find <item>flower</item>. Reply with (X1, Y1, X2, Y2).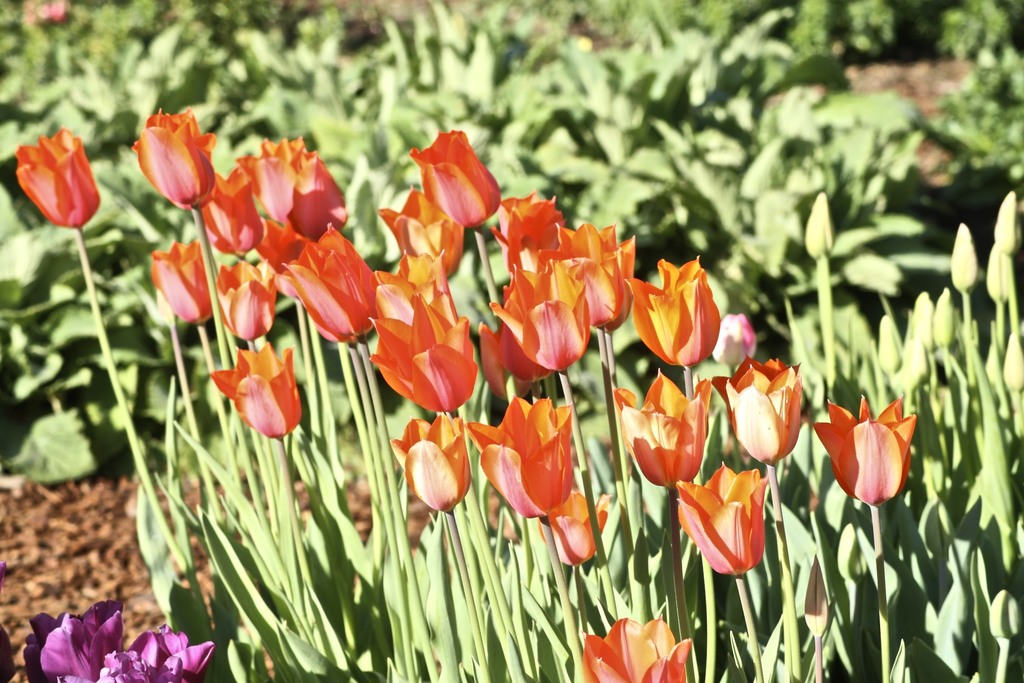
(552, 491, 614, 561).
